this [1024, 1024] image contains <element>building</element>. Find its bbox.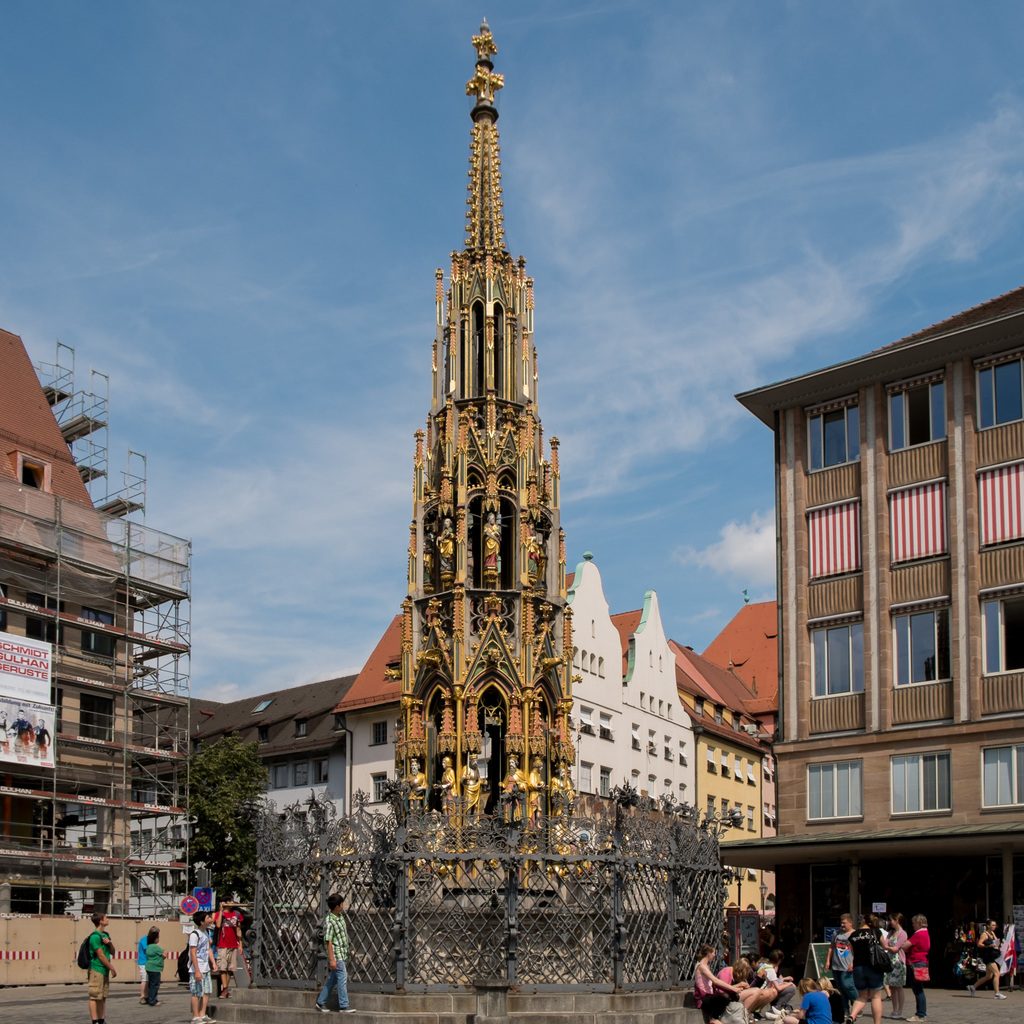
{"left": 734, "top": 284, "right": 1023, "bottom": 986}.
